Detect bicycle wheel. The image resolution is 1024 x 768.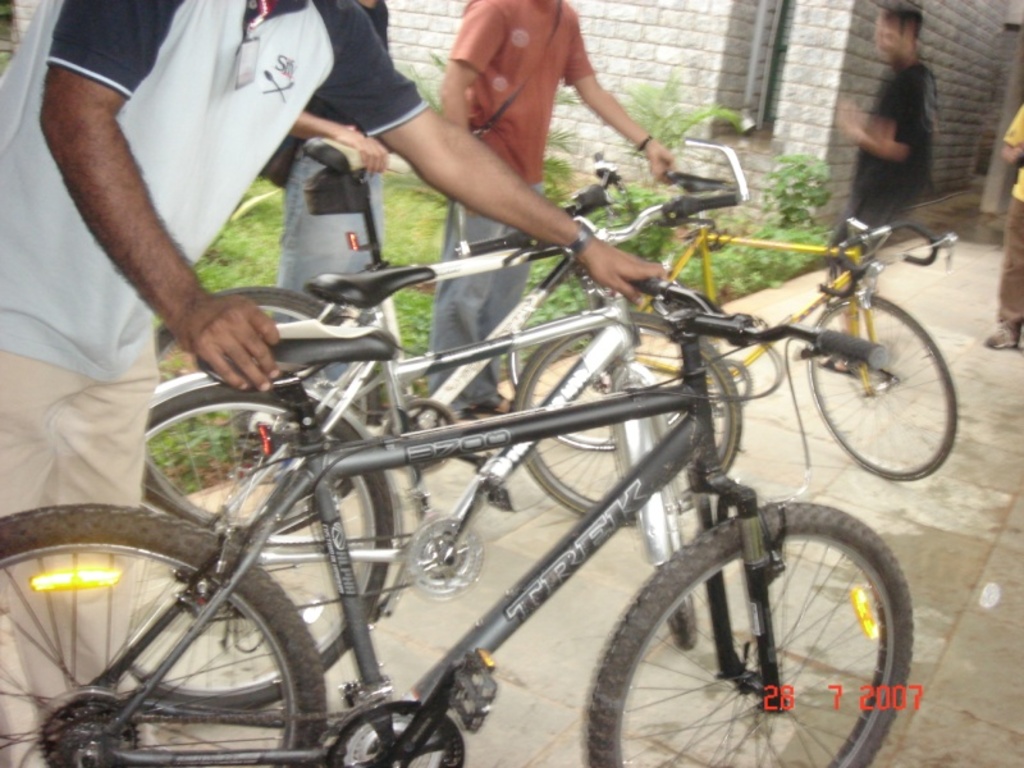
x1=613 y1=366 x2=705 y2=646.
